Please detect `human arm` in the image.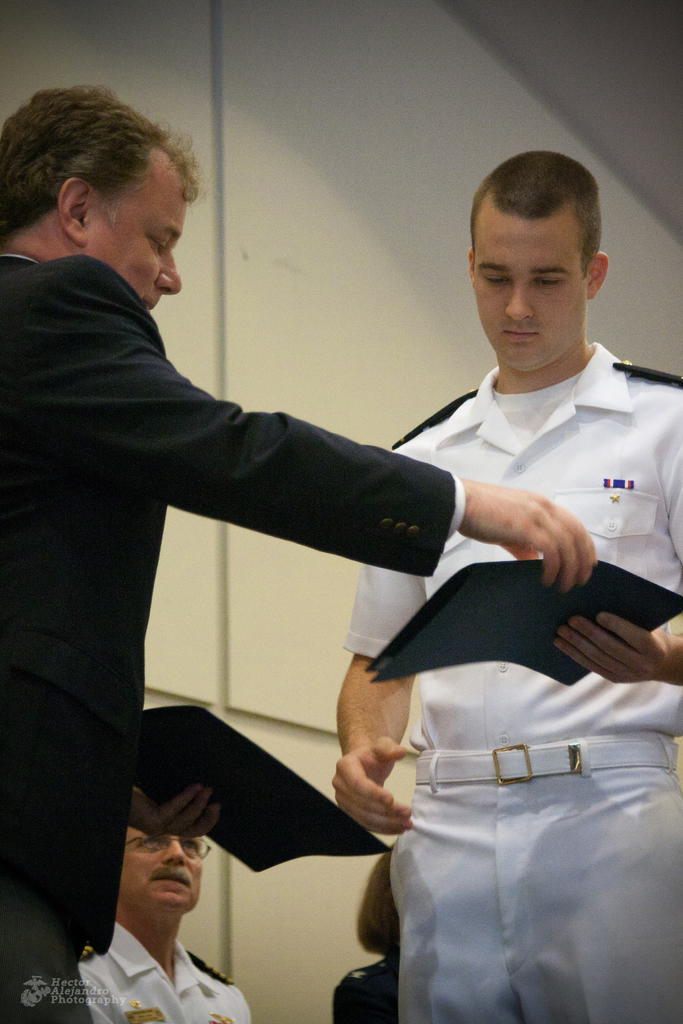
<region>547, 386, 682, 694</region>.
